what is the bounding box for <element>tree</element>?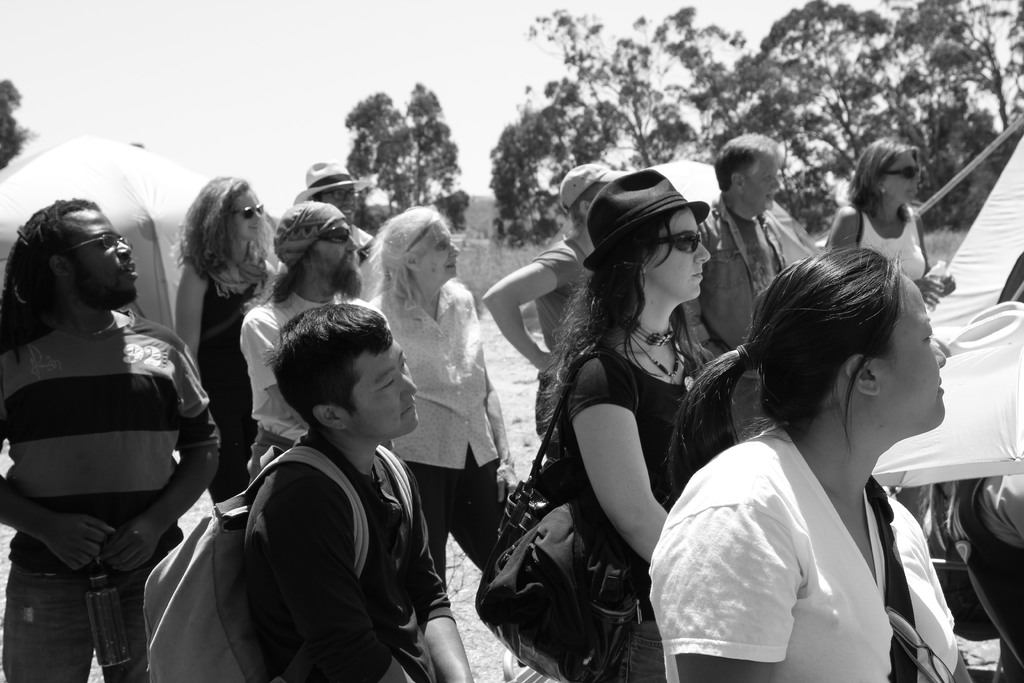
(x1=479, y1=99, x2=543, y2=229).
